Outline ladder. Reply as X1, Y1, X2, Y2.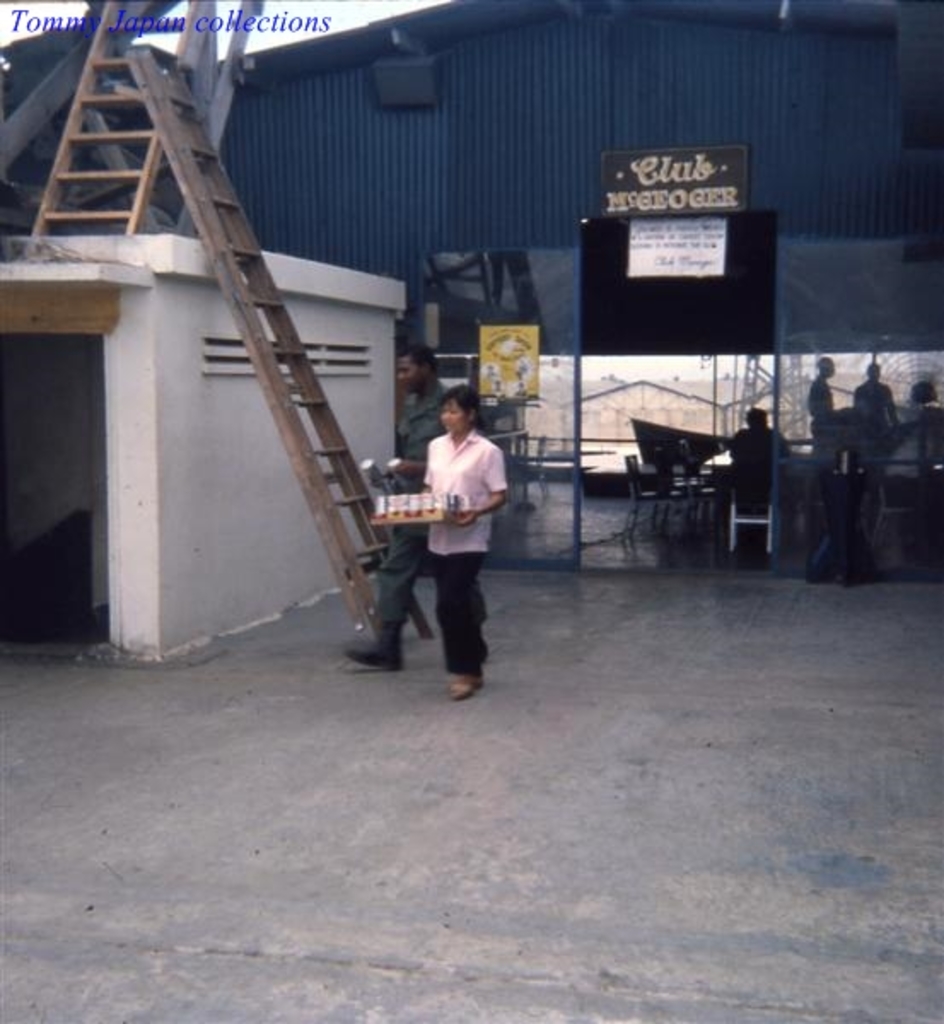
121, 51, 435, 650.
